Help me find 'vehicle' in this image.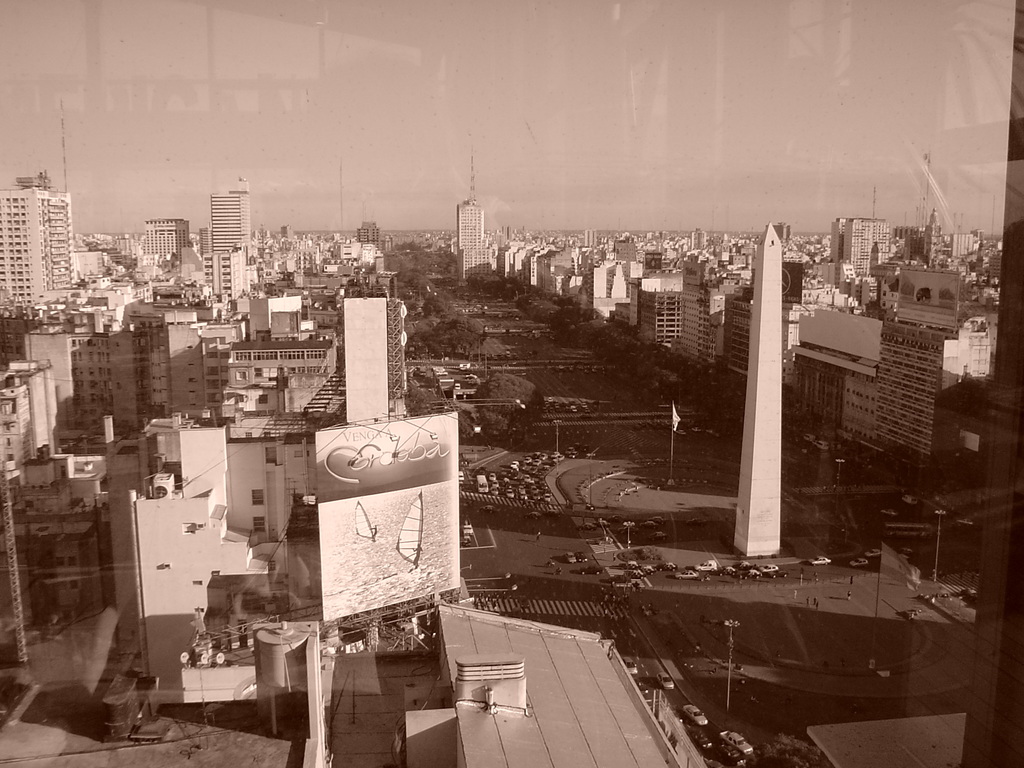
Found it: {"left": 682, "top": 701, "right": 710, "bottom": 733}.
